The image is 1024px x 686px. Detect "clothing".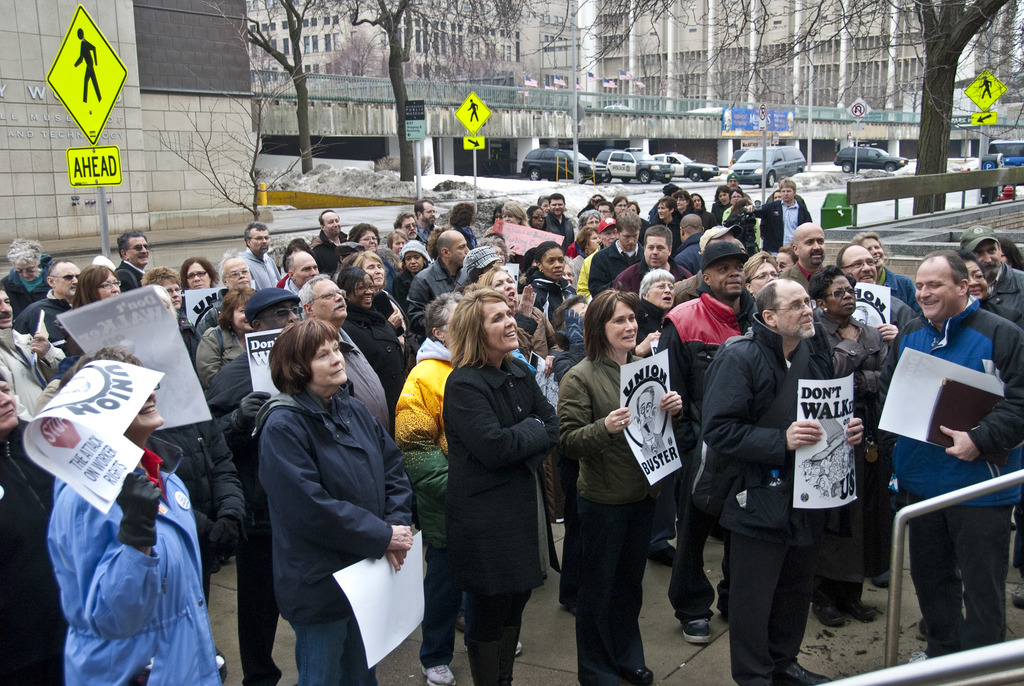
Detection: [555, 346, 662, 685].
